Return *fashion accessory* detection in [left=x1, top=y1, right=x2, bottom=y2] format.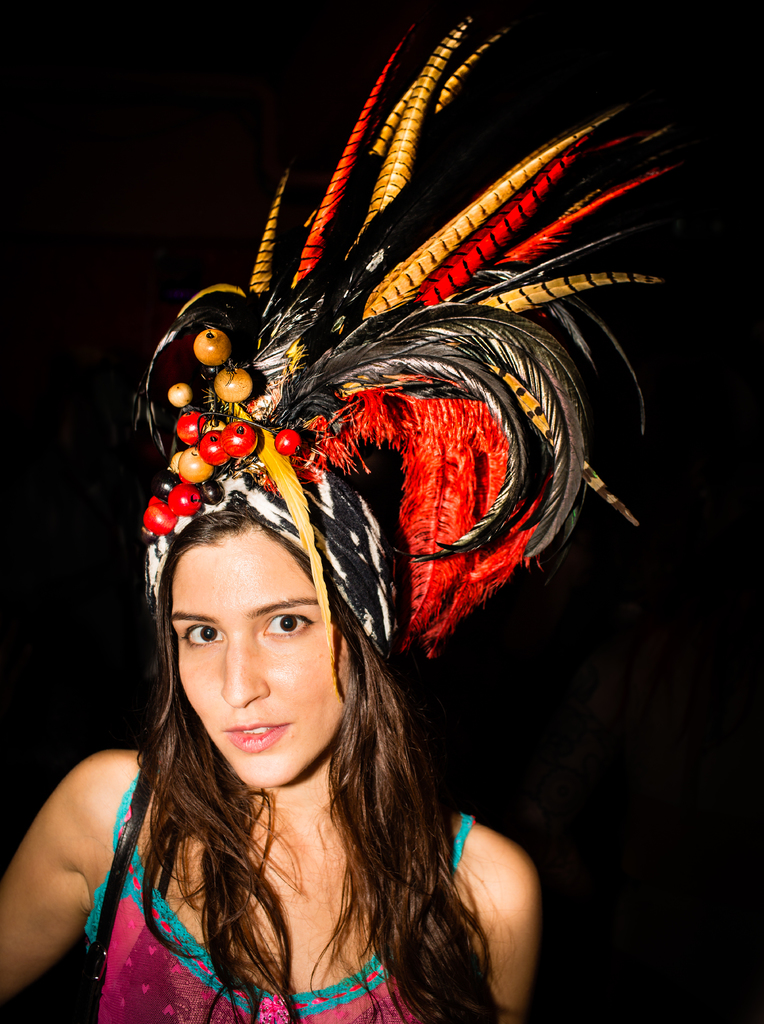
[left=133, top=6, right=680, bottom=703].
